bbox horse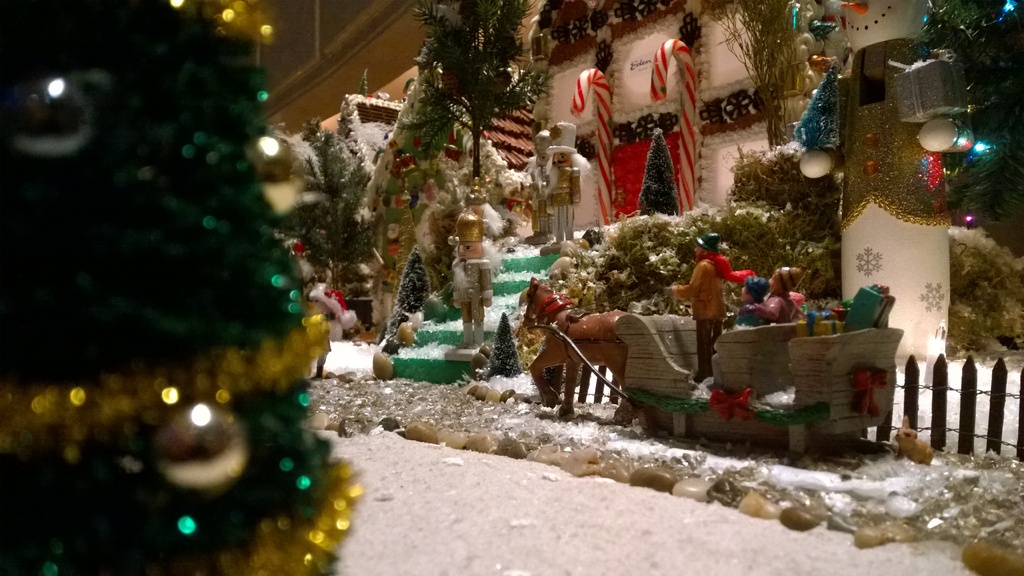
(left=517, top=275, right=629, bottom=430)
